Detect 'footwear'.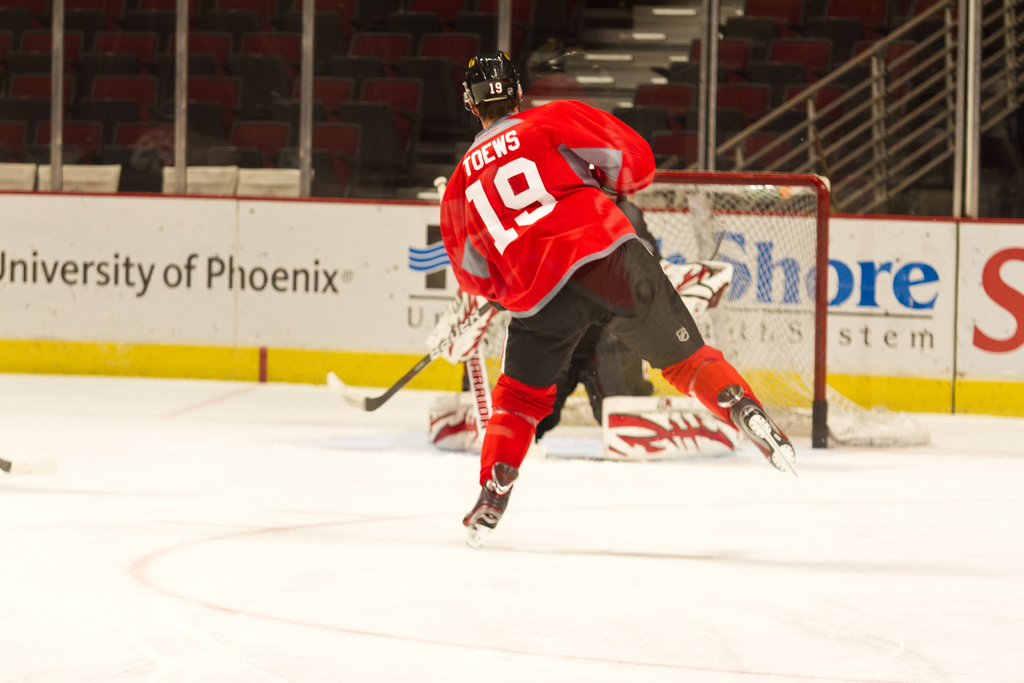
Detected at [462, 458, 521, 550].
